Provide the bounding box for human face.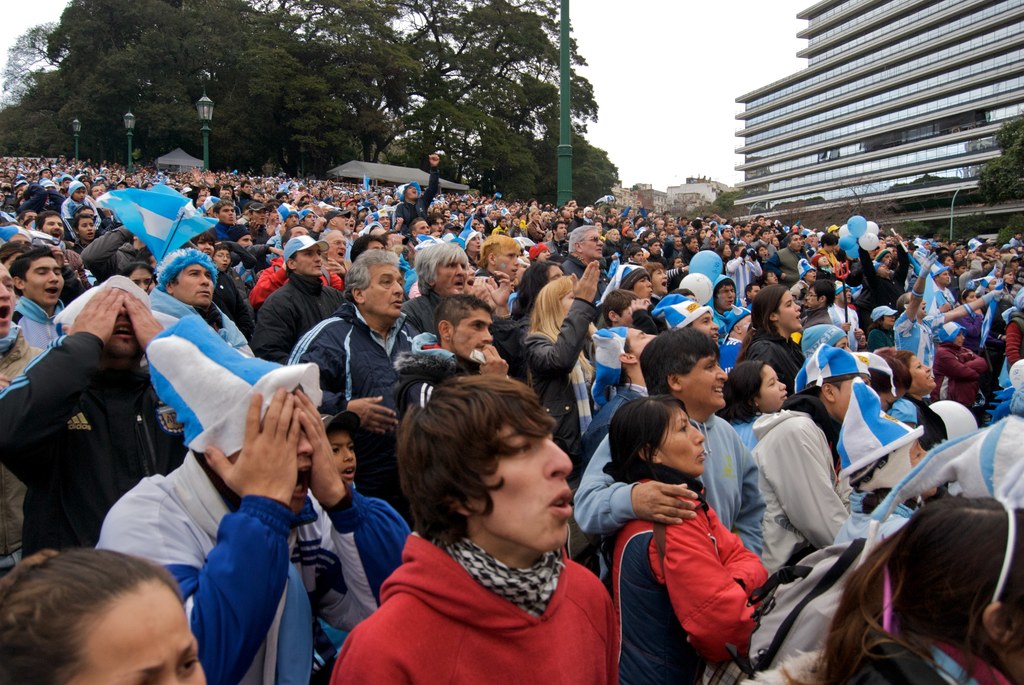
364/265/404/319.
